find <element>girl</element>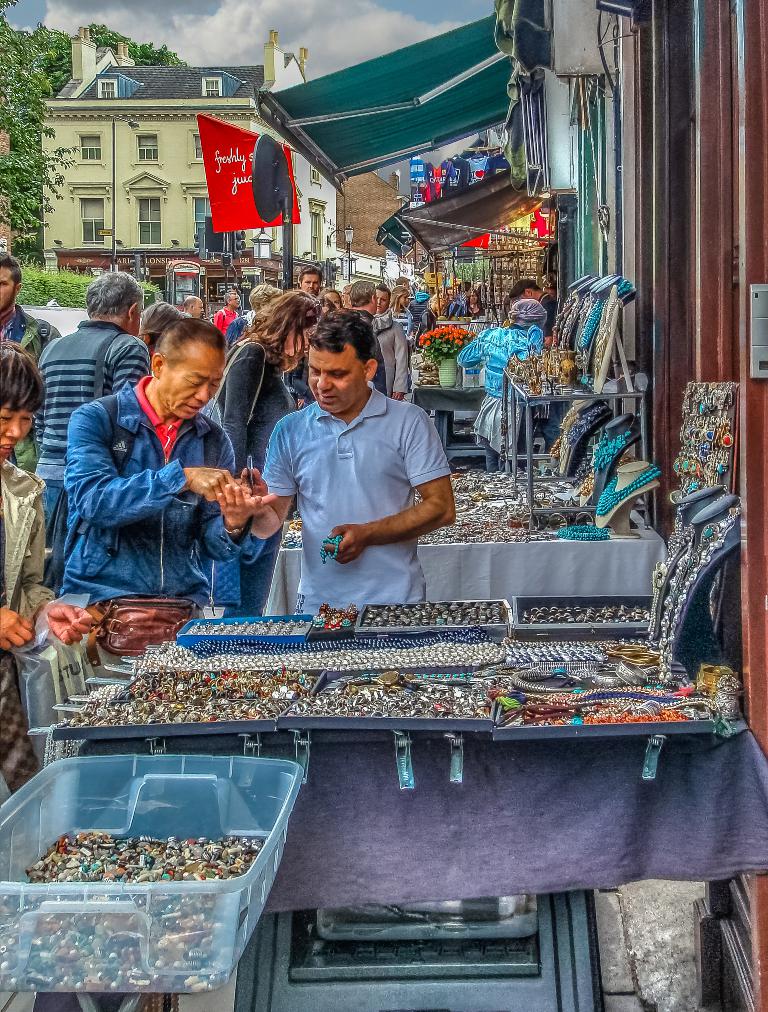
<box>387,283,414,342</box>
